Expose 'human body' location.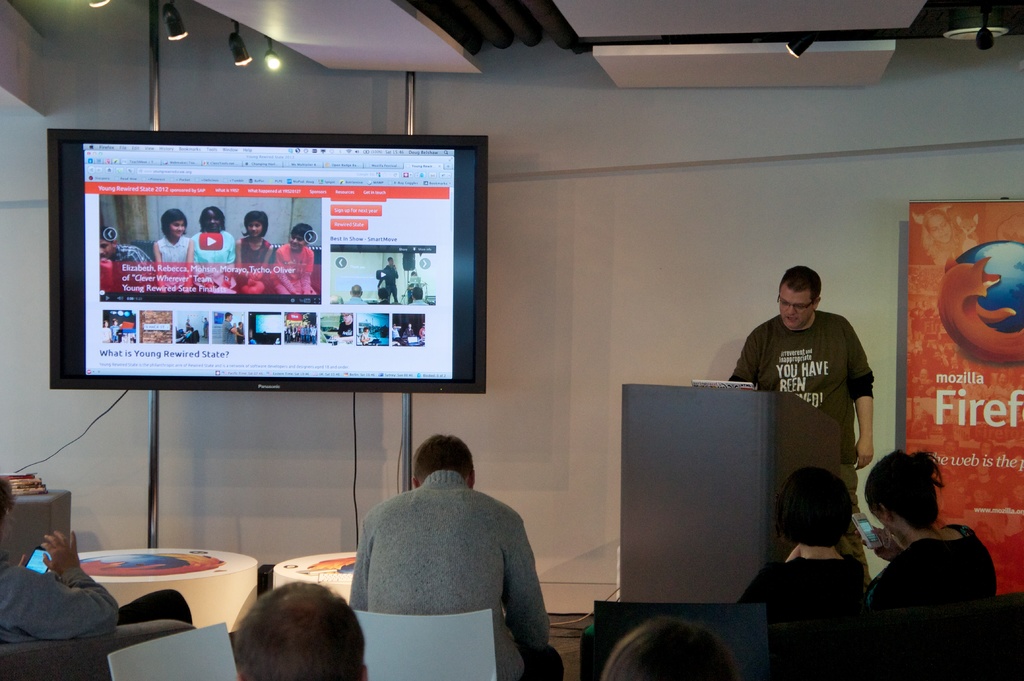
Exposed at locate(95, 244, 160, 298).
